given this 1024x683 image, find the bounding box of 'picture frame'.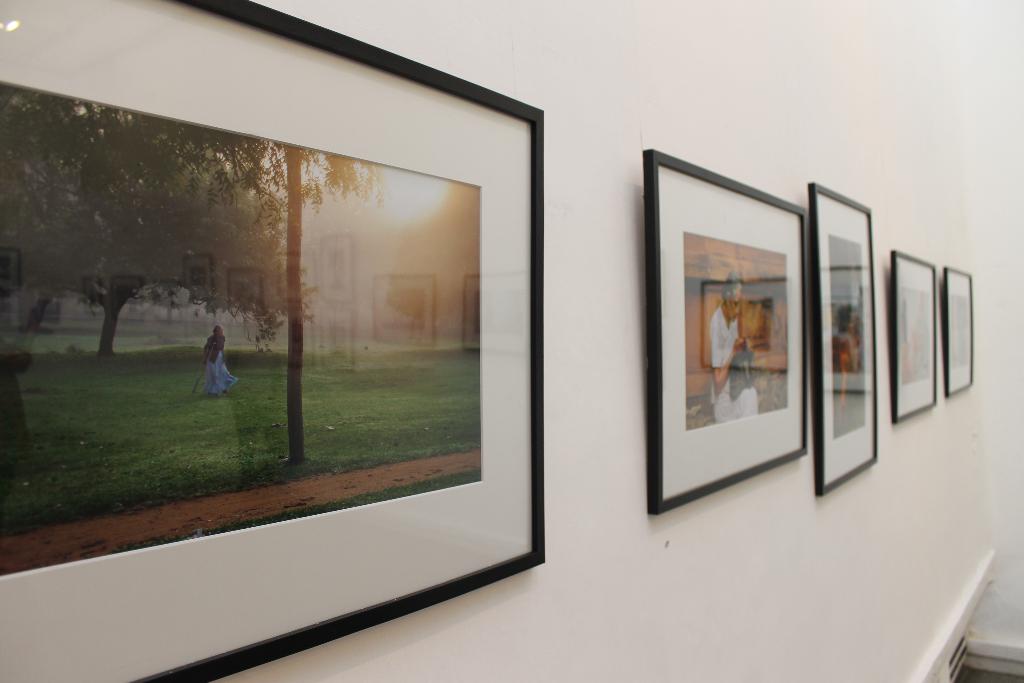
<box>941,267,980,398</box>.
